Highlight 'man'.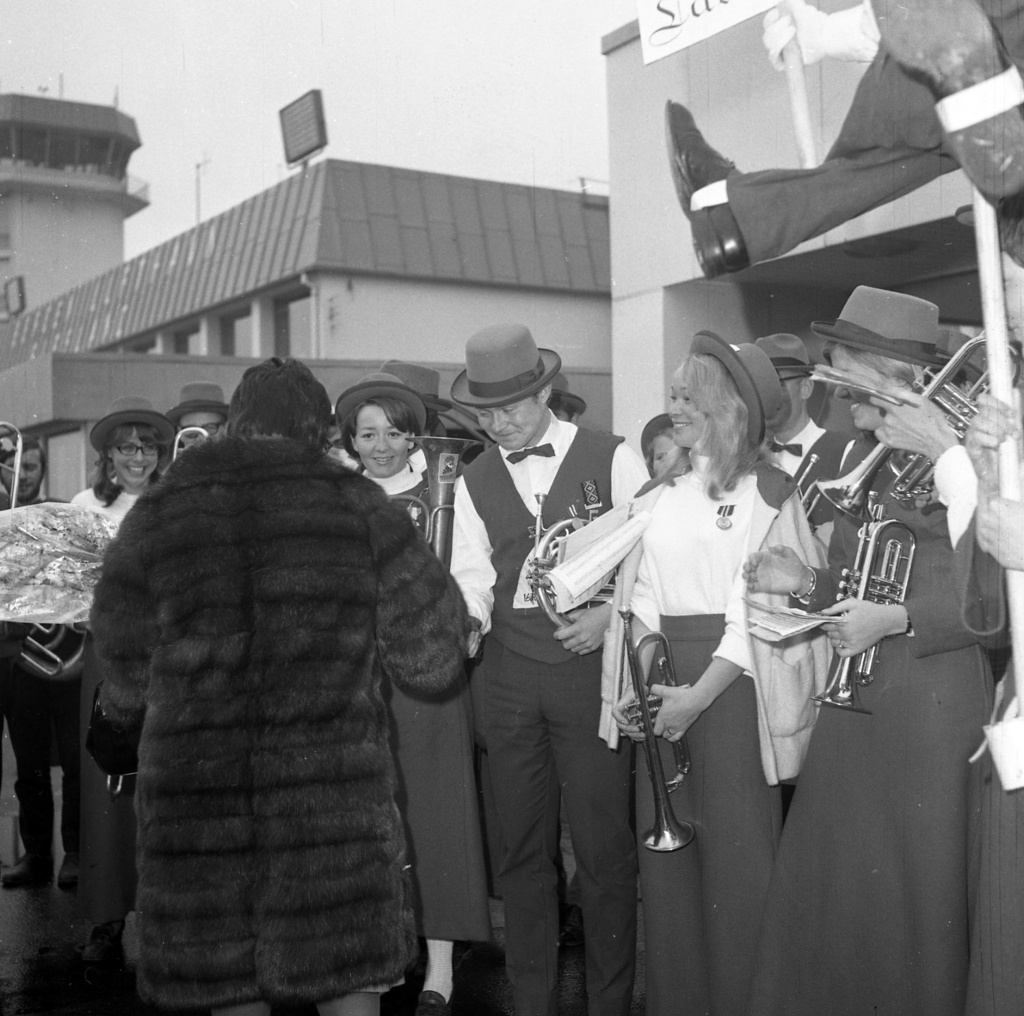
Highlighted region: crop(959, 193, 1023, 569).
